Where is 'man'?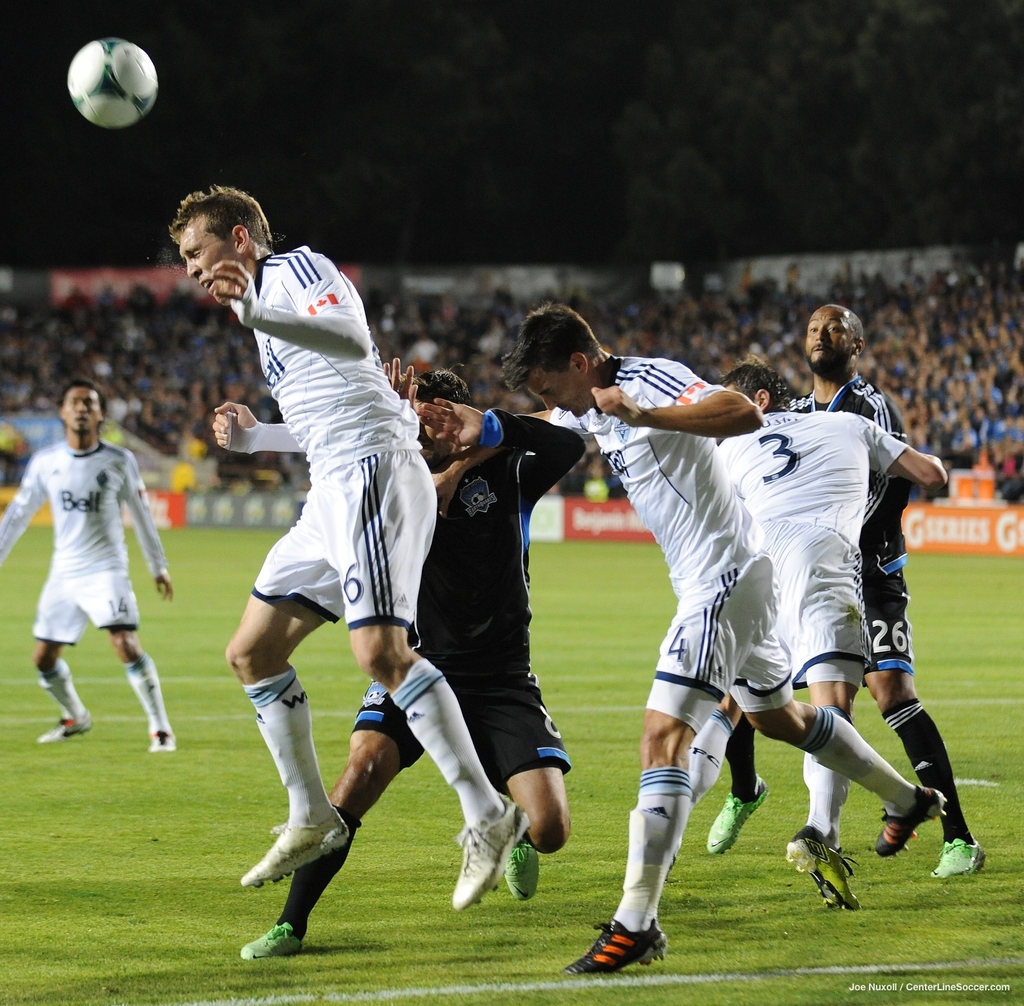
236/347/586/967.
